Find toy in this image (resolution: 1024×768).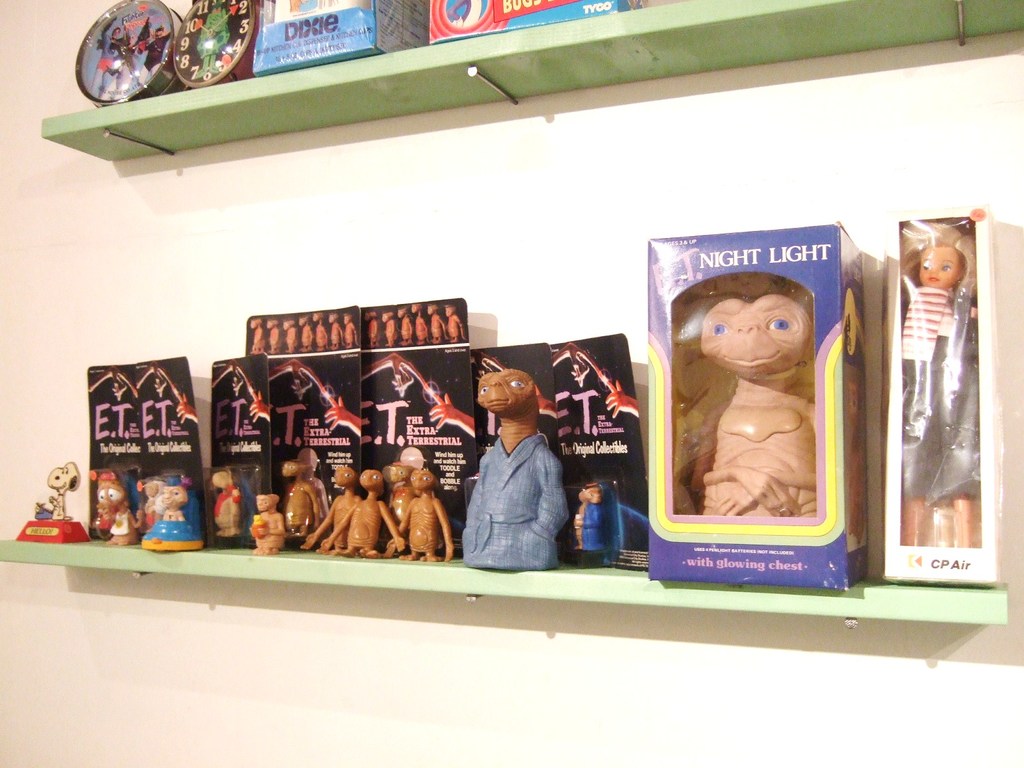
(317,312,328,349).
